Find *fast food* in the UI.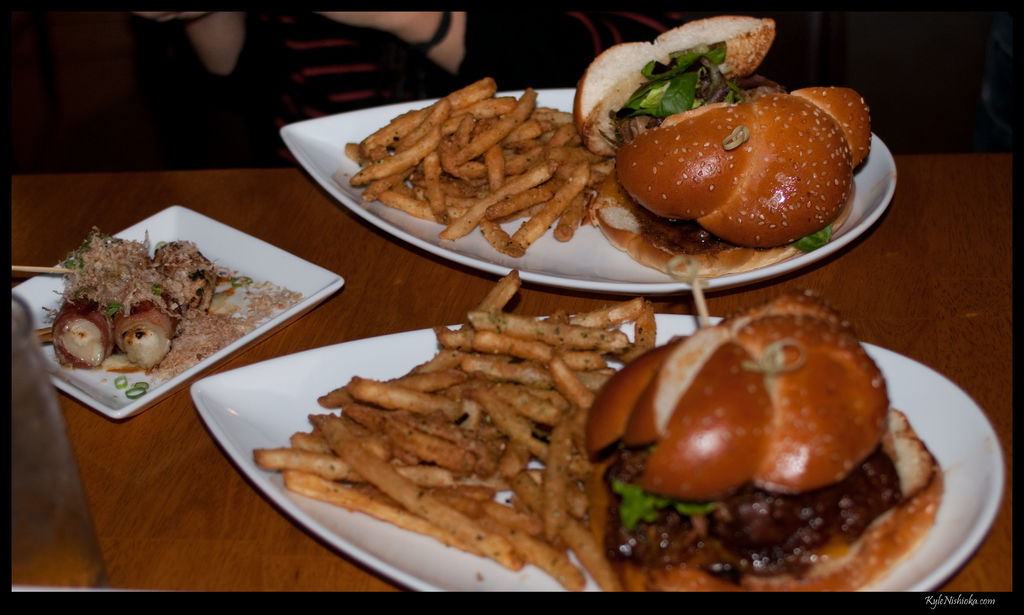
UI element at 377:180:431:217.
